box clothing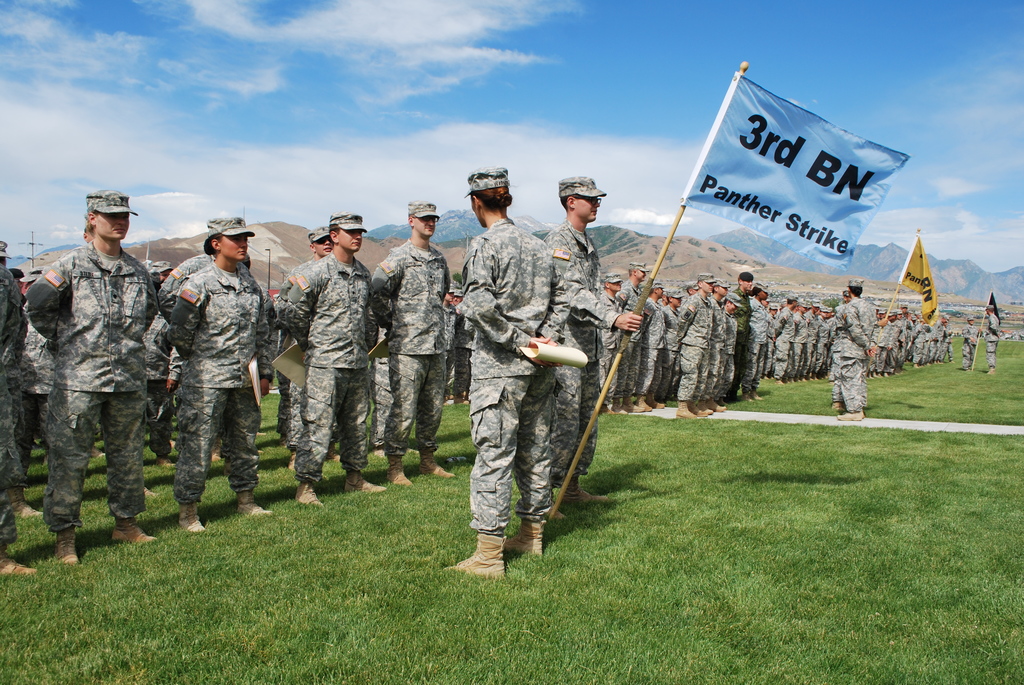
Rect(290, 249, 369, 482)
